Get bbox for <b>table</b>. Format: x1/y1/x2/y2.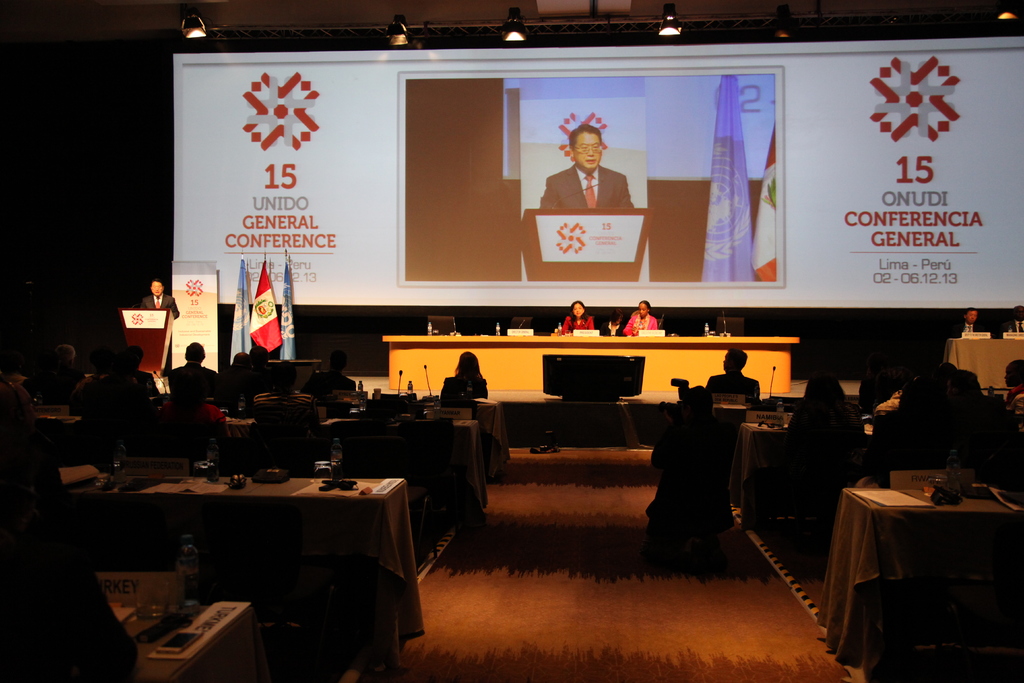
727/427/877/528.
